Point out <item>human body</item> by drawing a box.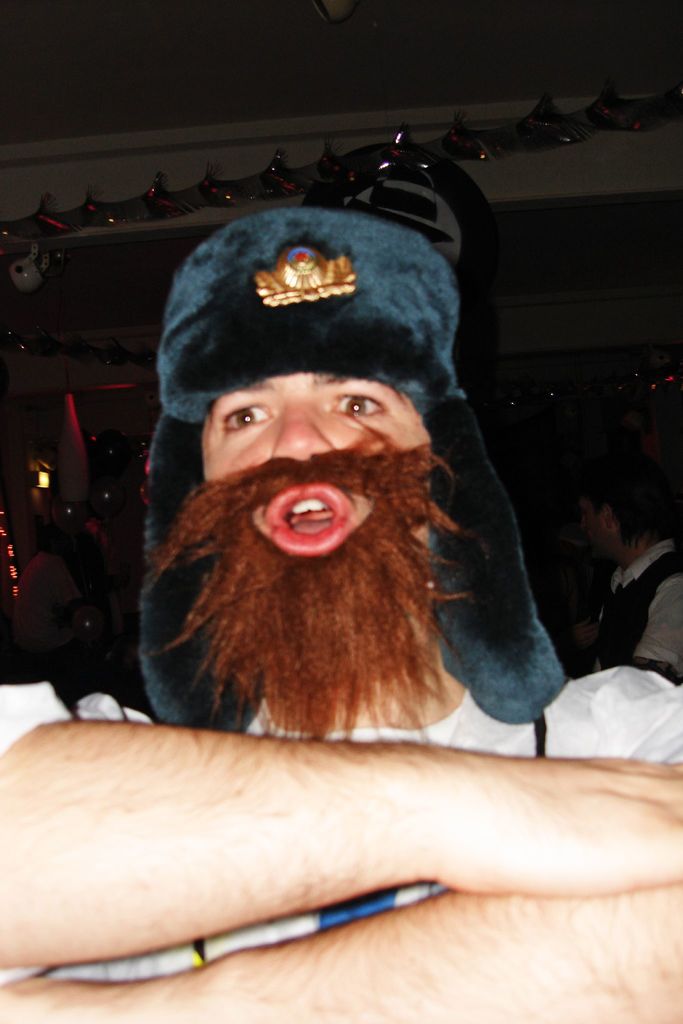
(x1=0, y1=372, x2=682, y2=1023).
